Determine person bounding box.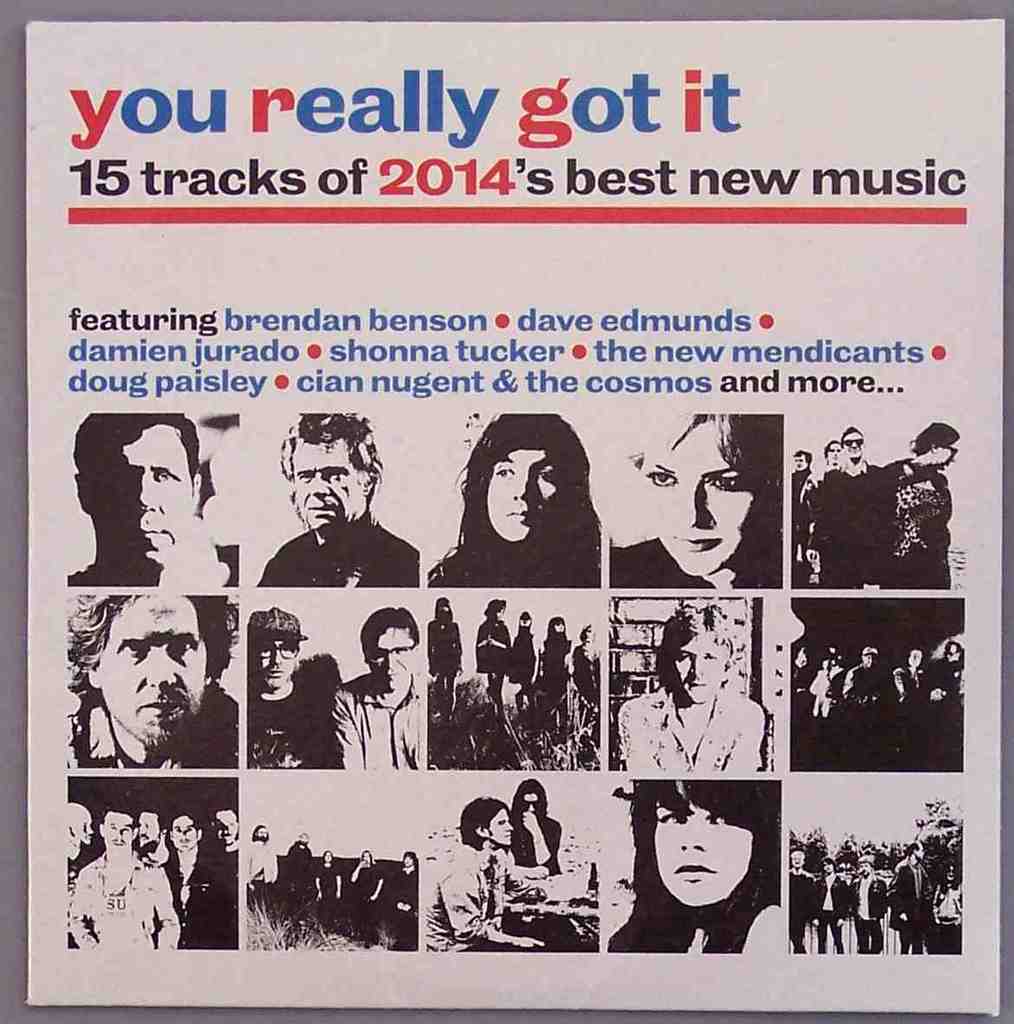
Determined: detection(607, 412, 784, 591).
